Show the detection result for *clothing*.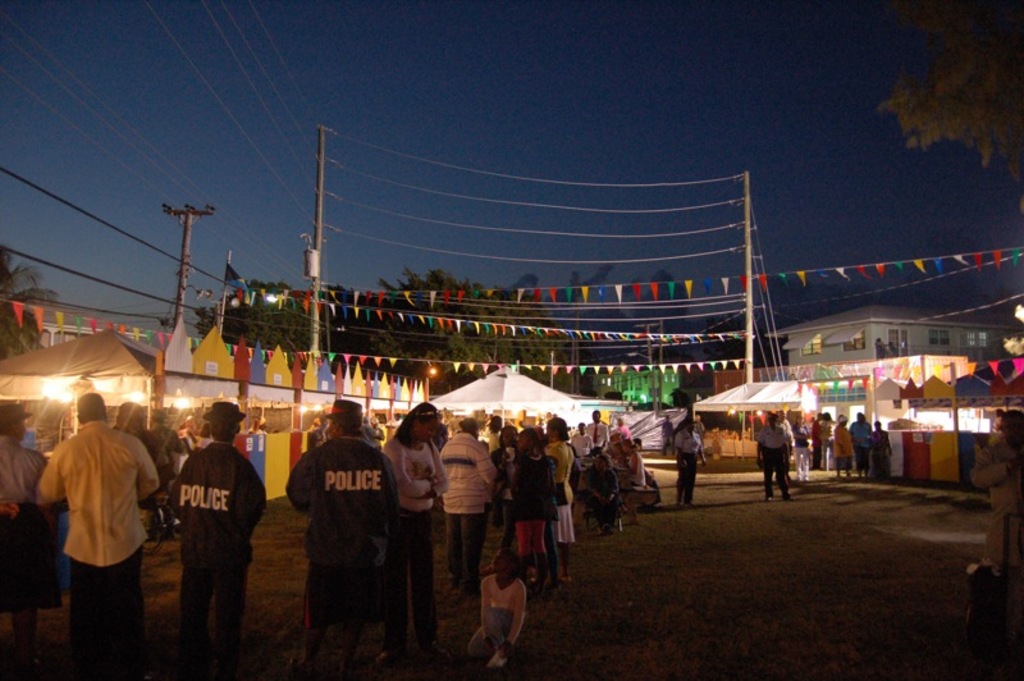
[left=110, top=422, right=163, bottom=509].
